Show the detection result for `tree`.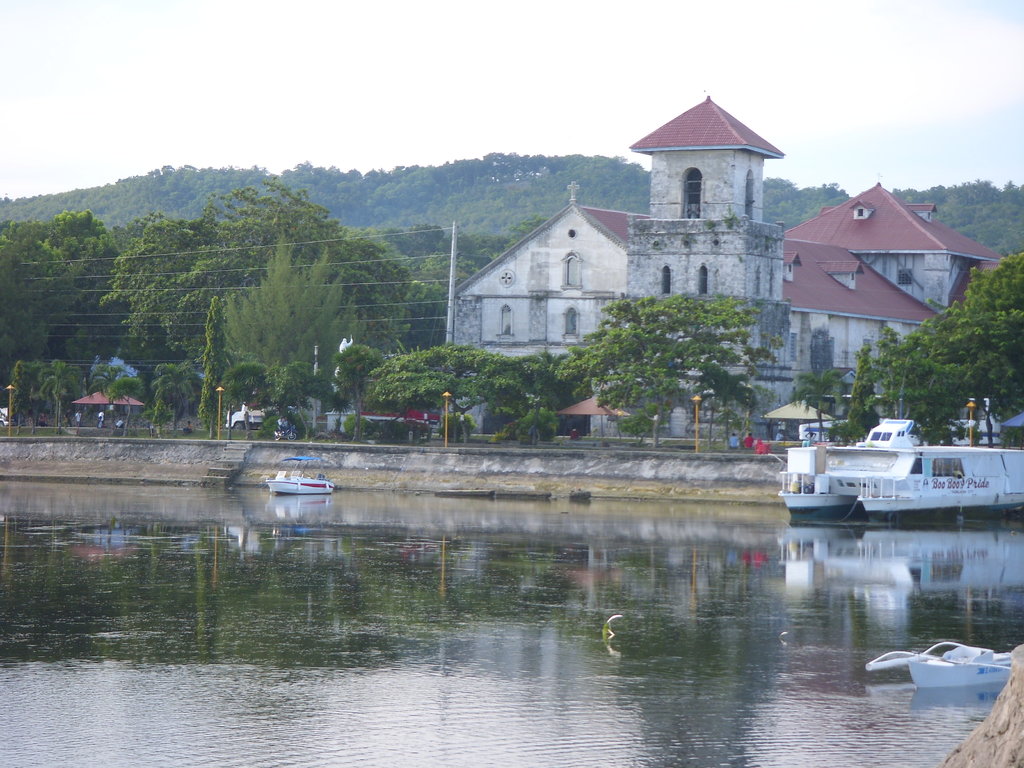
191, 291, 230, 436.
